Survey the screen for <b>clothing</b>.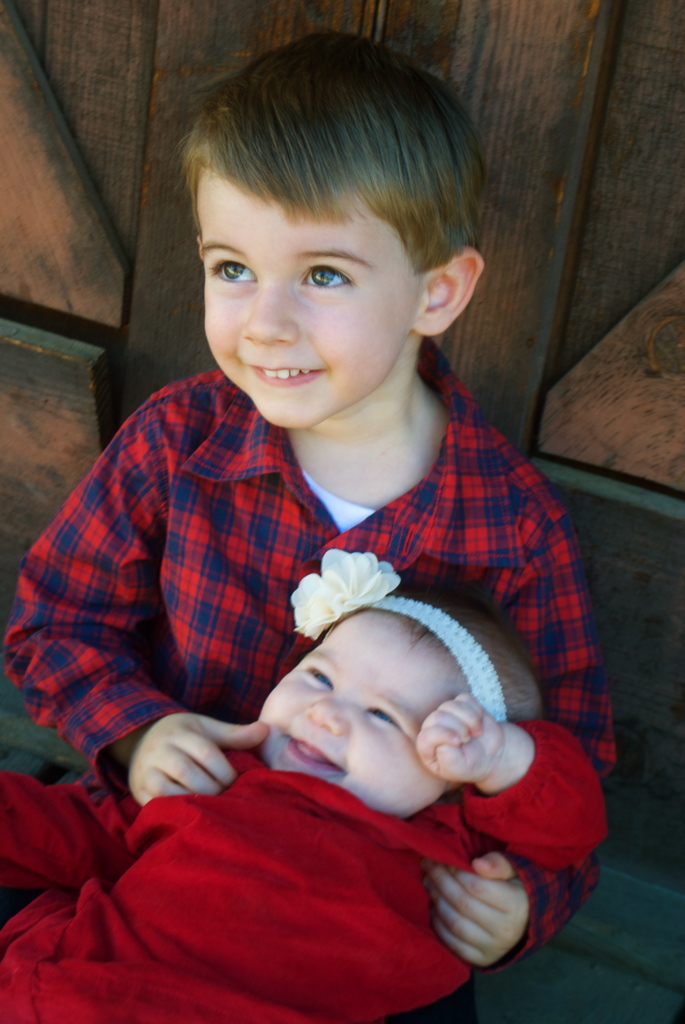
Survey found: locate(0, 333, 614, 972).
